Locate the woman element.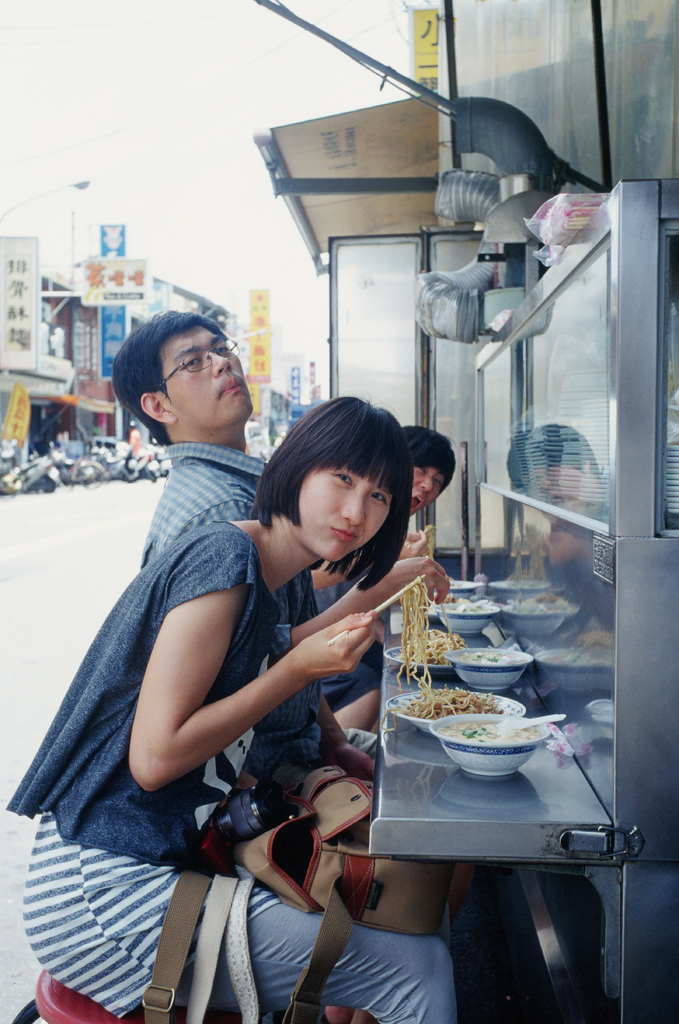
Element bbox: rect(344, 428, 461, 724).
